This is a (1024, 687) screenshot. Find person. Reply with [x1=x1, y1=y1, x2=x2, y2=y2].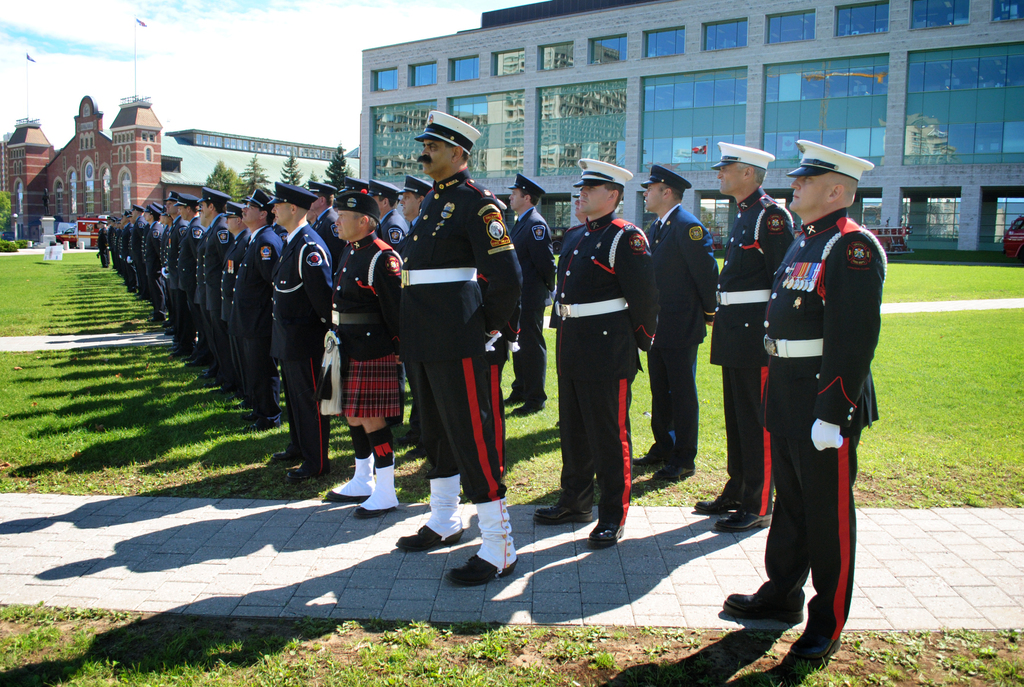
[x1=336, y1=184, x2=399, y2=509].
